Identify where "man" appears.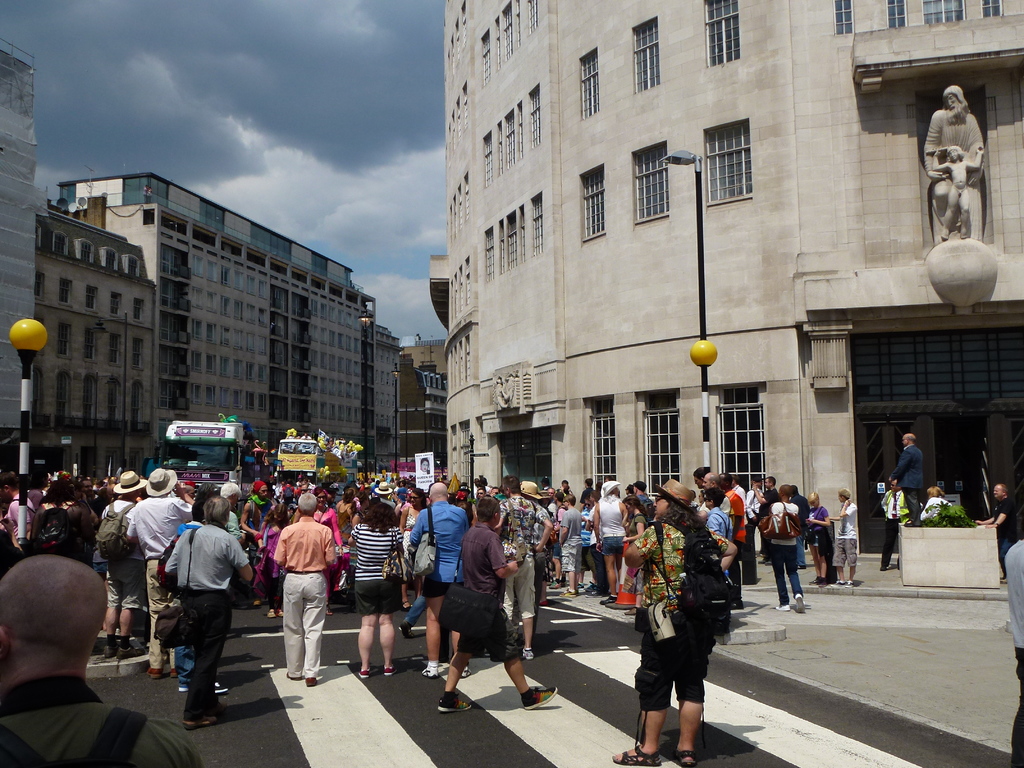
Appears at pyautogui.locateOnScreen(920, 84, 984, 233).
